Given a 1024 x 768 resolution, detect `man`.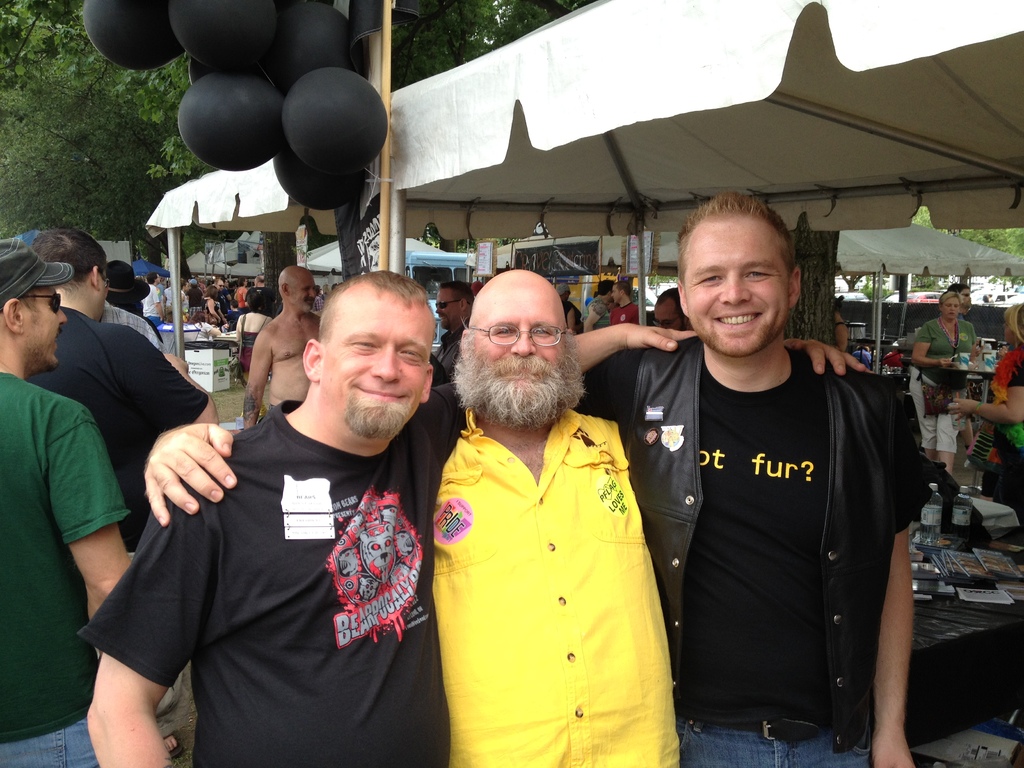
x1=628 y1=179 x2=922 y2=756.
